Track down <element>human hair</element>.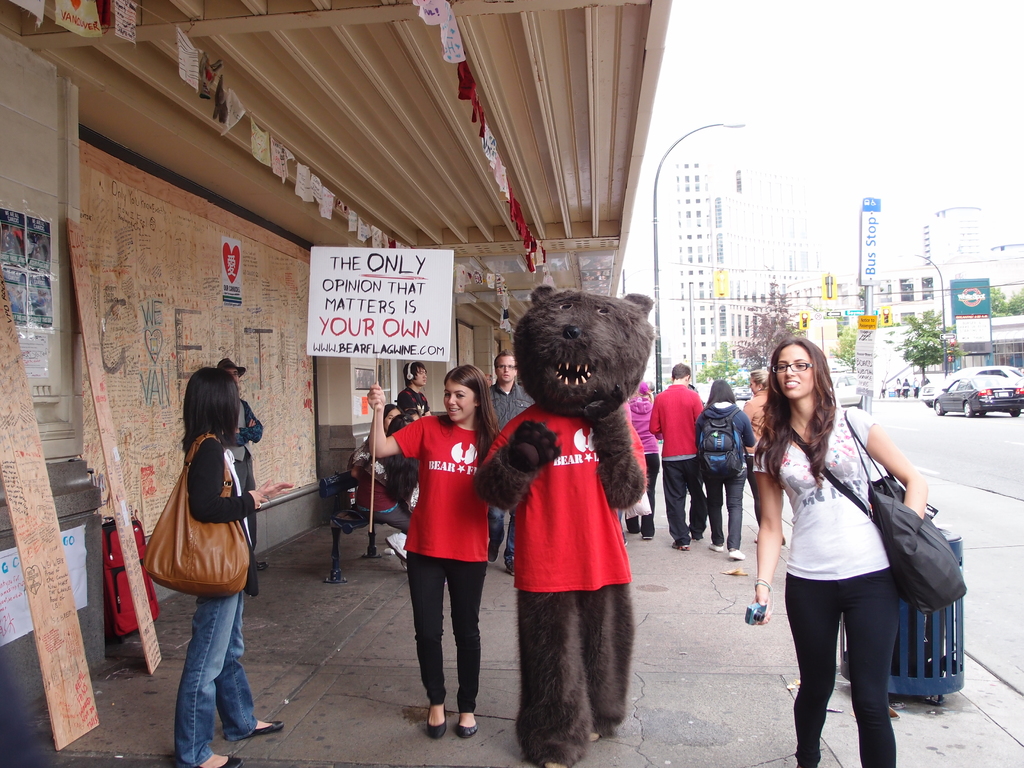
Tracked to box(404, 360, 428, 389).
